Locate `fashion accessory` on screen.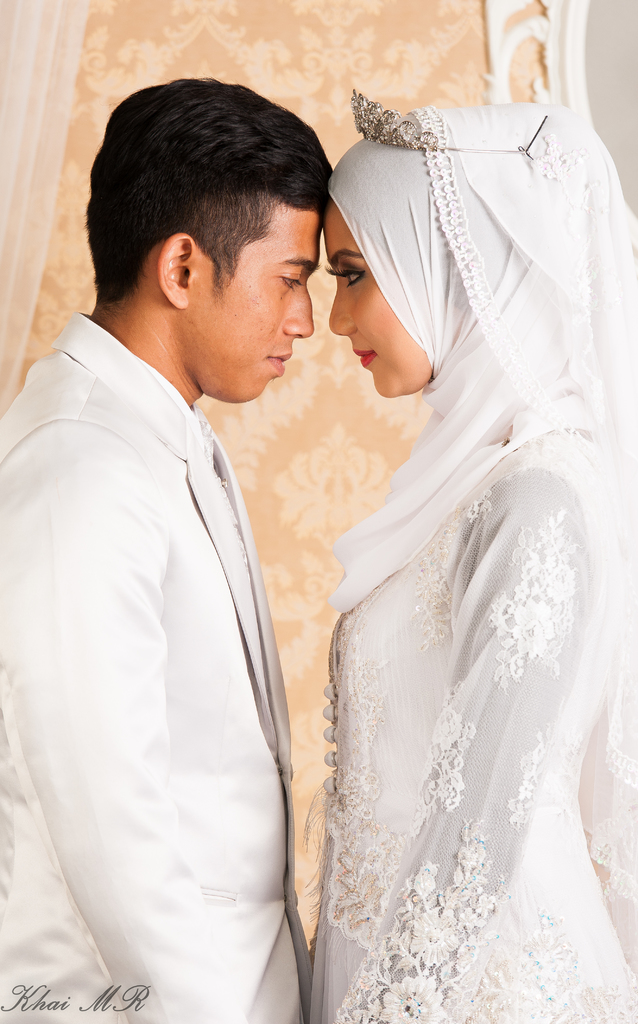
On screen at region(348, 79, 551, 150).
